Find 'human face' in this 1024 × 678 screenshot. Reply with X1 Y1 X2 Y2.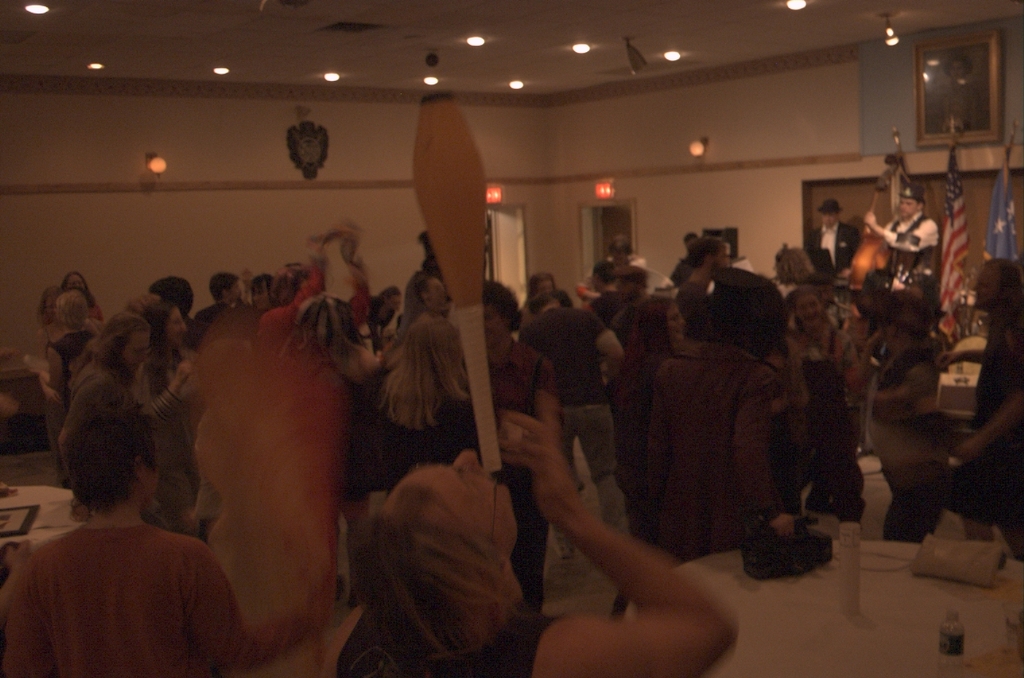
952 63 964 78.
